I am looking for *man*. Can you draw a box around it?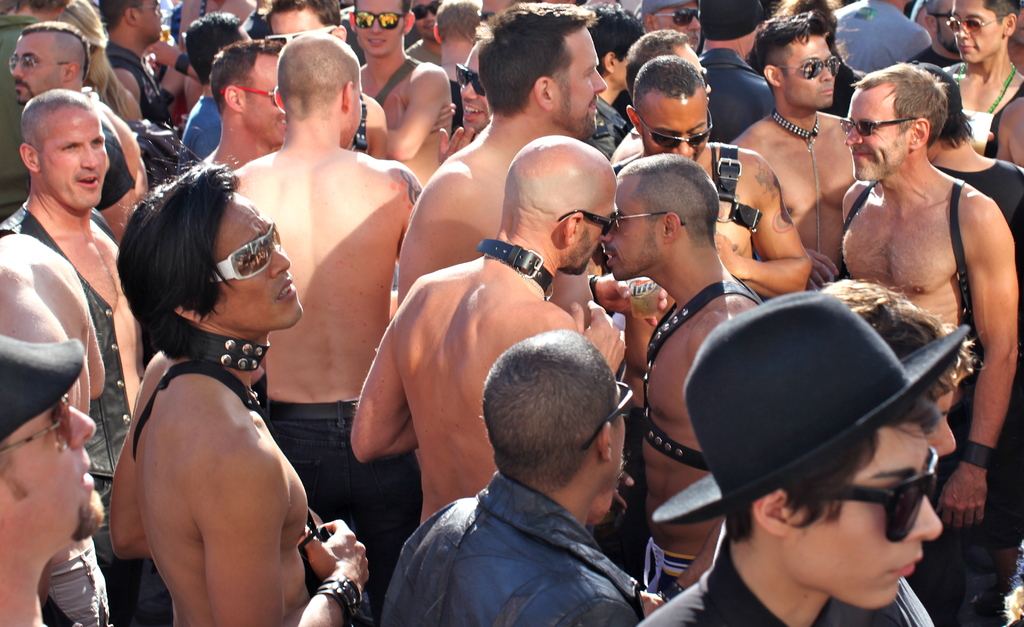
Sure, the bounding box is rect(0, 93, 165, 623).
